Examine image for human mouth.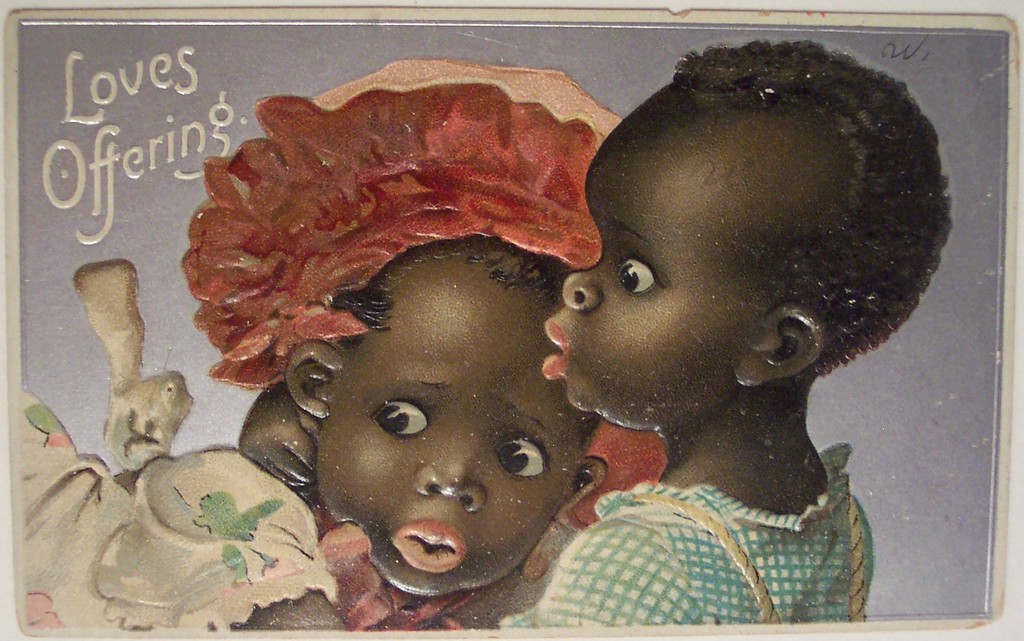
Examination result: crop(541, 312, 573, 386).
